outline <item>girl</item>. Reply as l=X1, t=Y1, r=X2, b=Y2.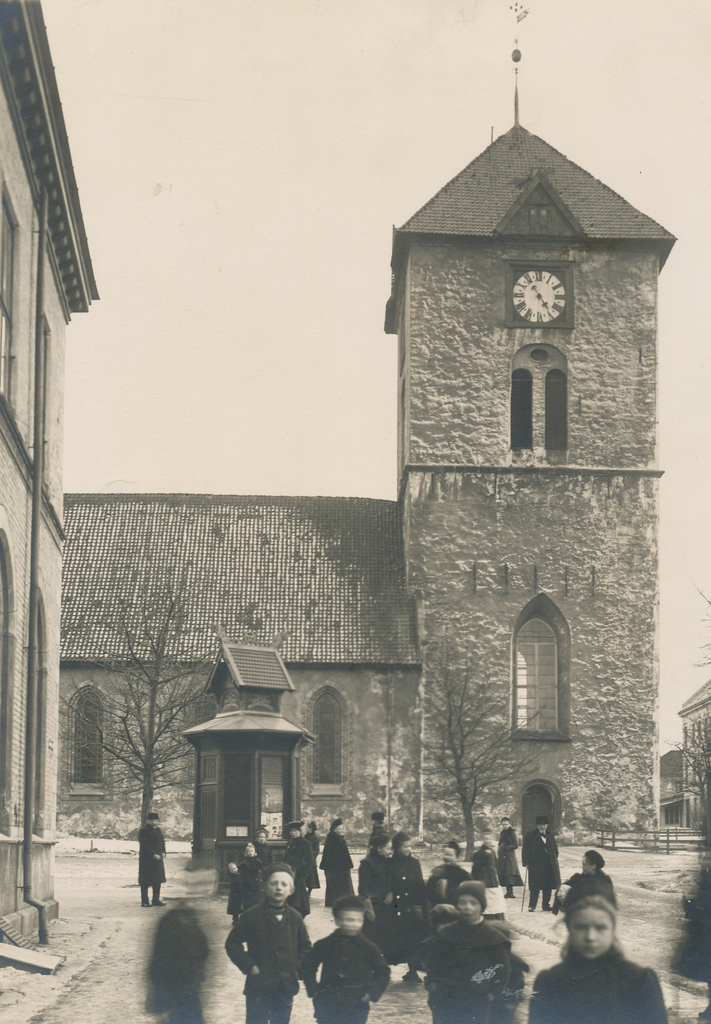
l=223, t=865, r=245, b=930.
